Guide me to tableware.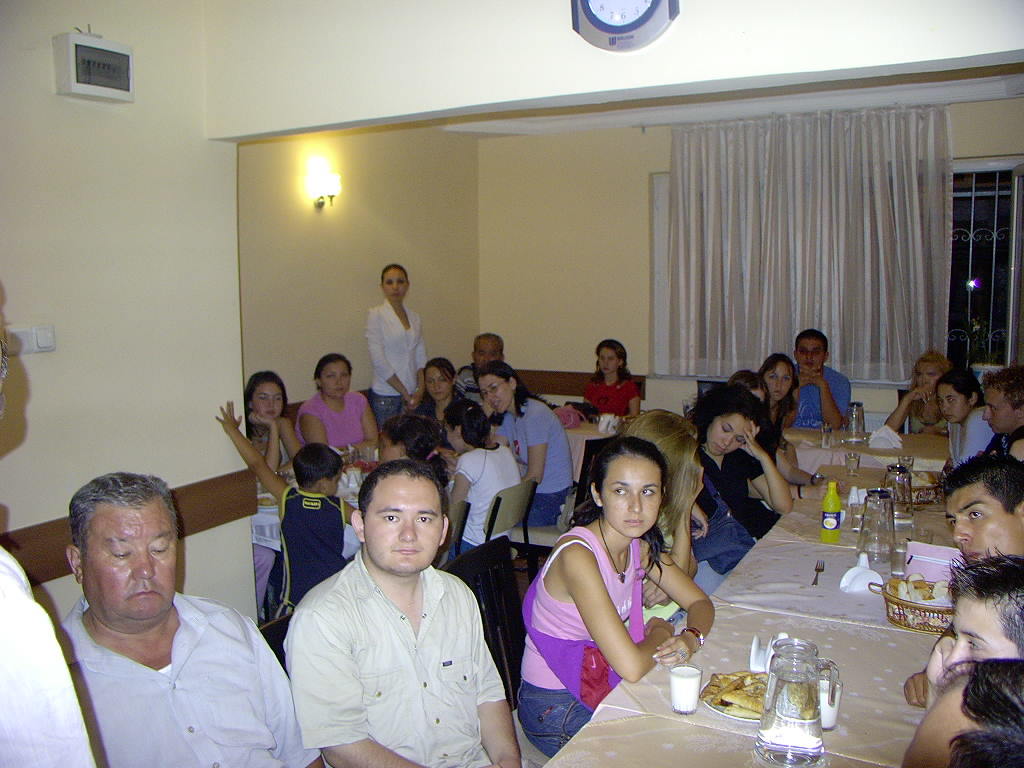
Guidance: pyautogui.locateOnScreen(749, 637, 849, 742).
